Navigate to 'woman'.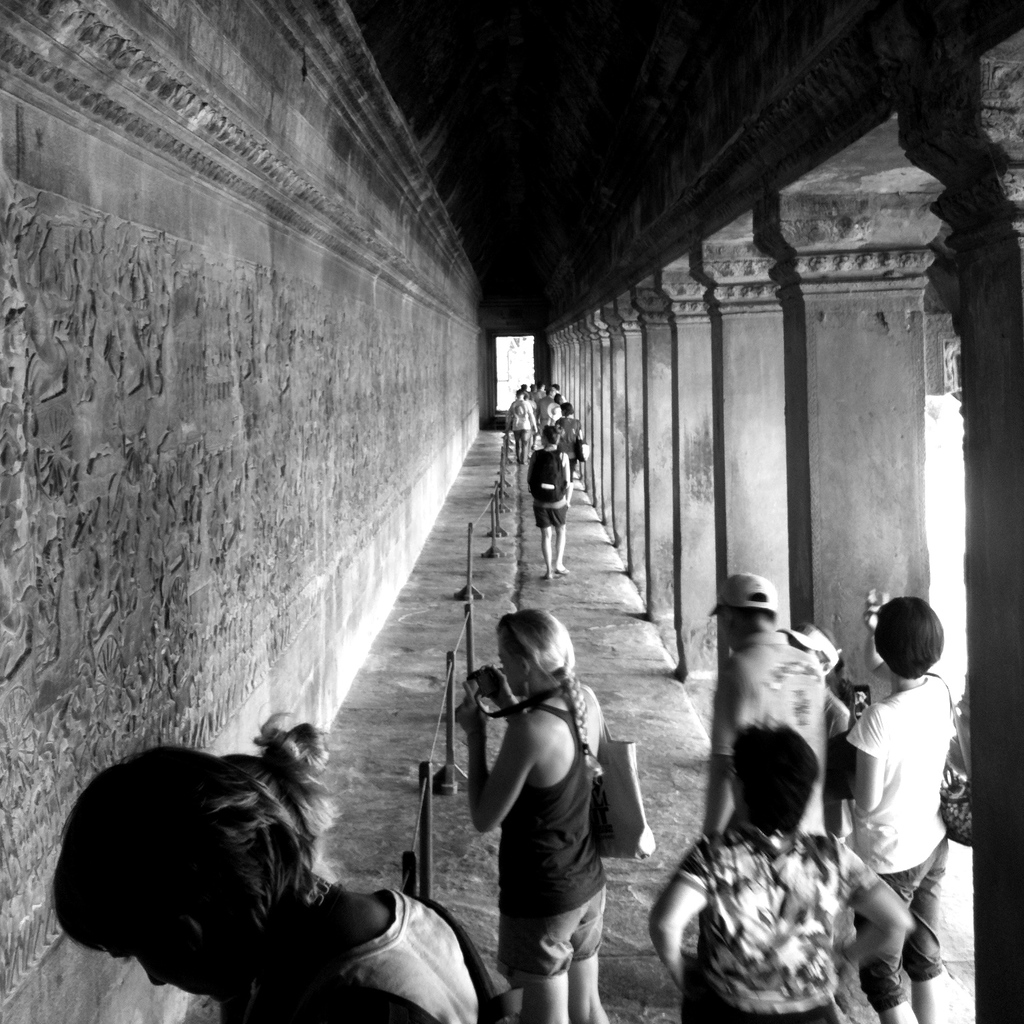
Navigation target: detection(650, 721, 916, 1023).
